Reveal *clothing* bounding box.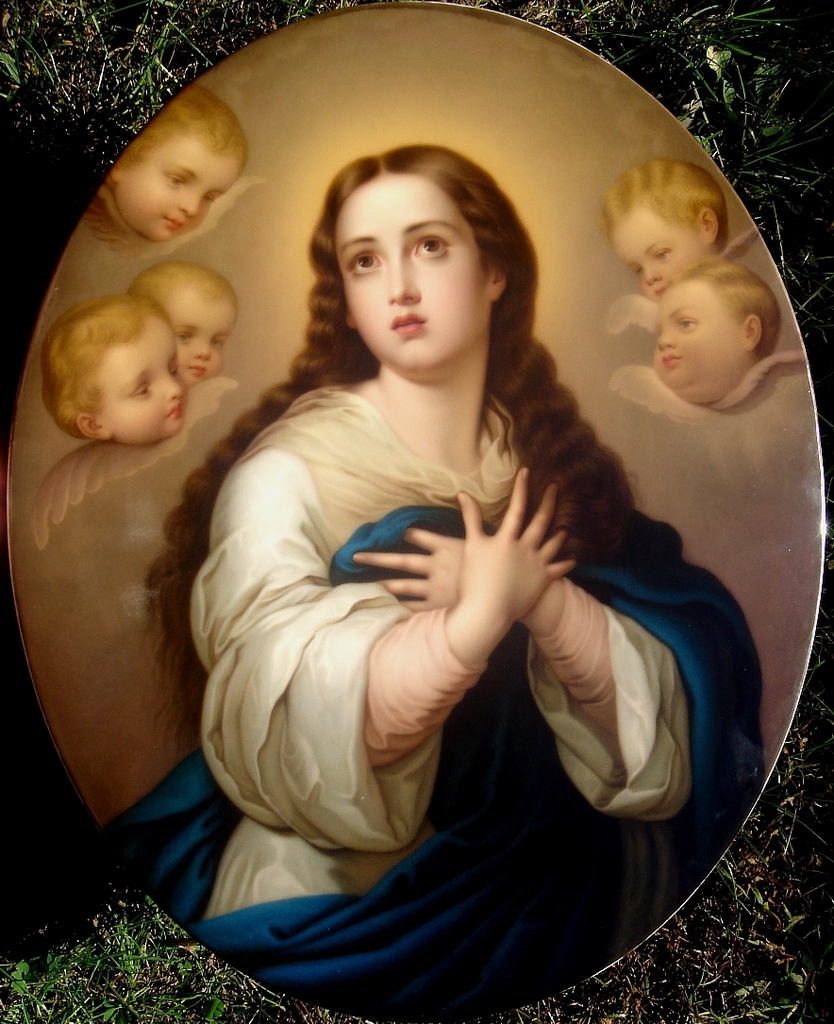
Revealed: <region>95, 382, 770, 1023</region>.
